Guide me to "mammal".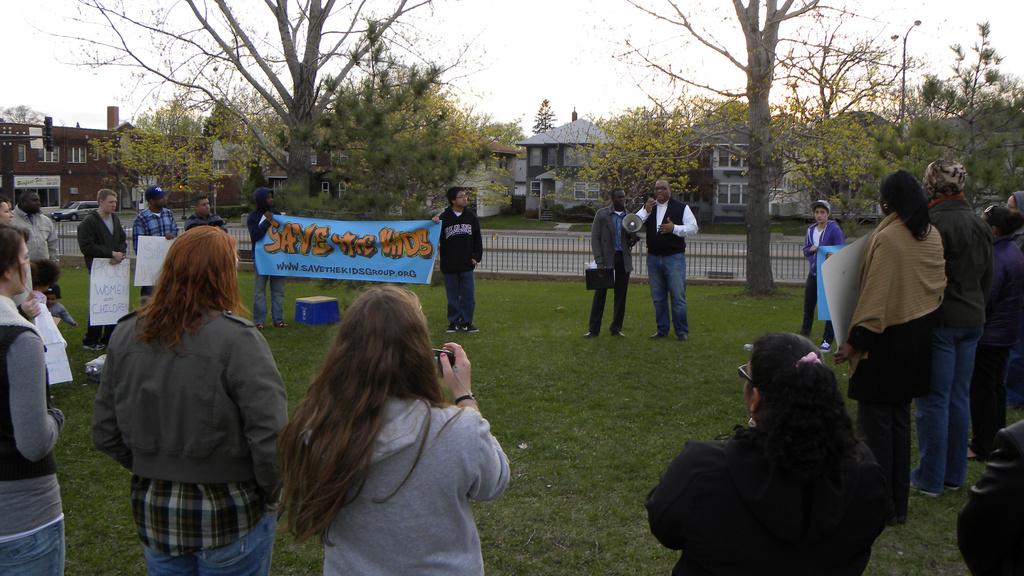
Guidance: rect(842, 174, 948, 519).
